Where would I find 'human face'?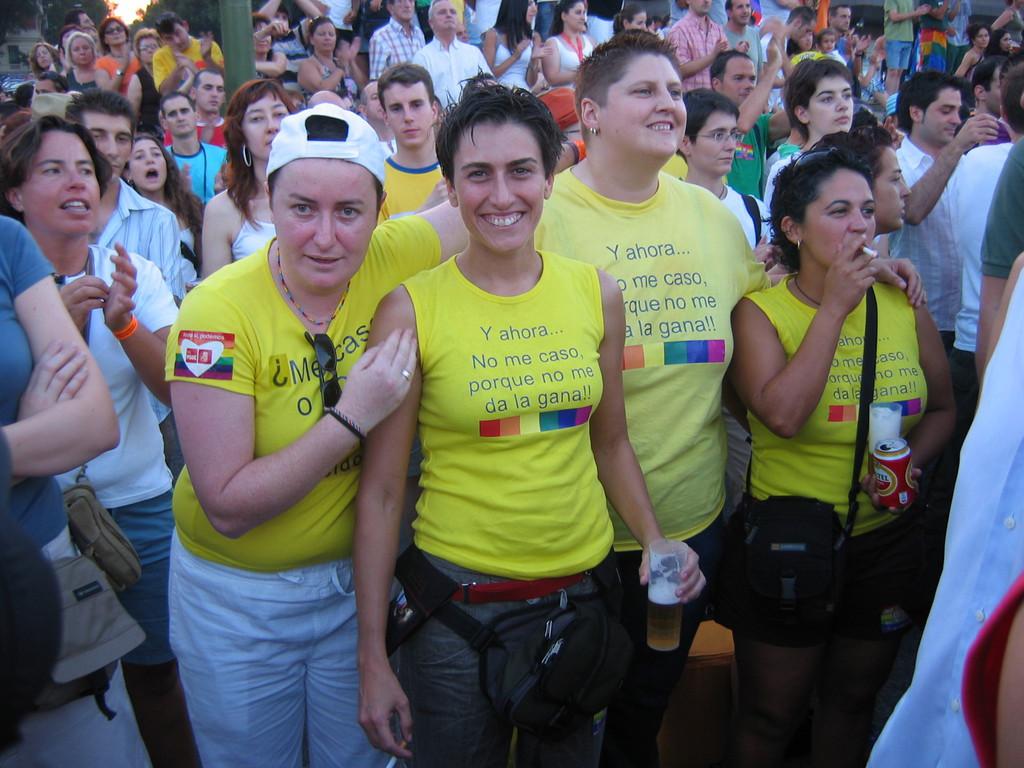
At 395:0:420:20.
